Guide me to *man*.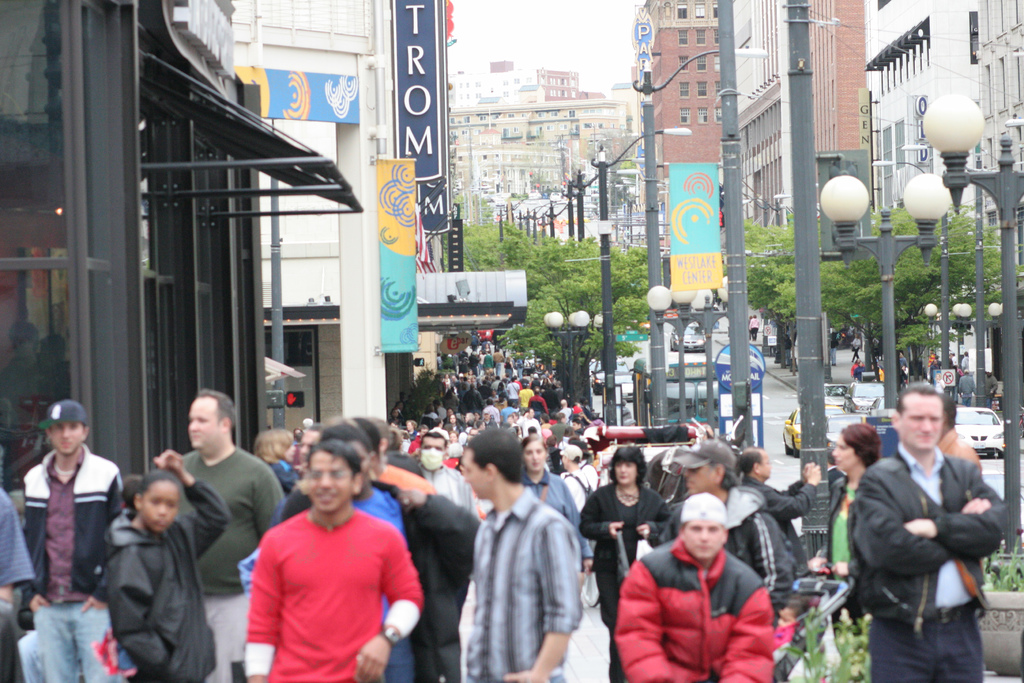
Guidance: pyautogui.locateOnScreen(461, 425, 584, 682).
